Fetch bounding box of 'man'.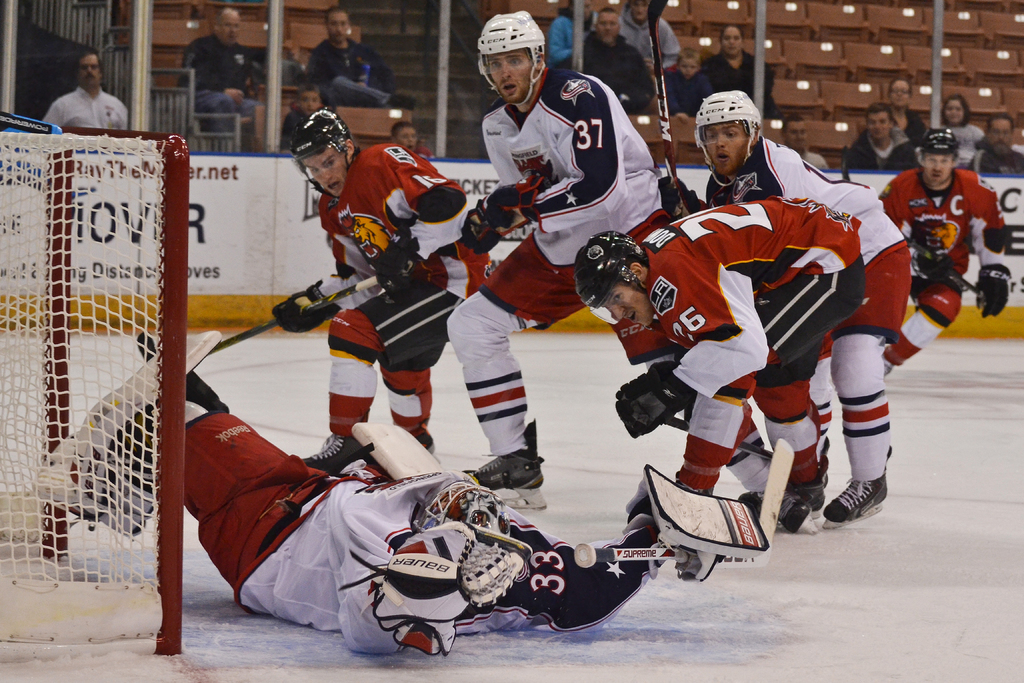
Bbox: [660,90,906,522].
